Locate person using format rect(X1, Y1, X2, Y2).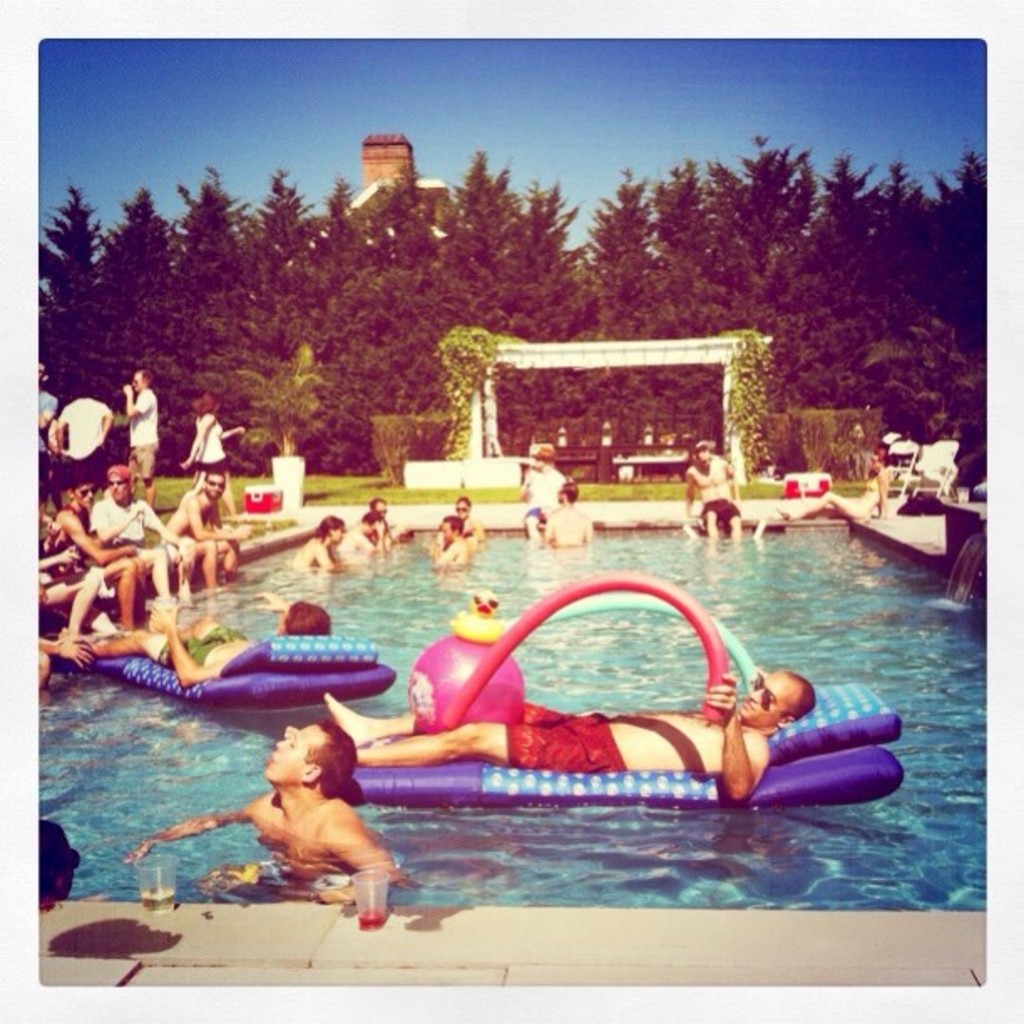
rect(40, 472, 142, 629).
